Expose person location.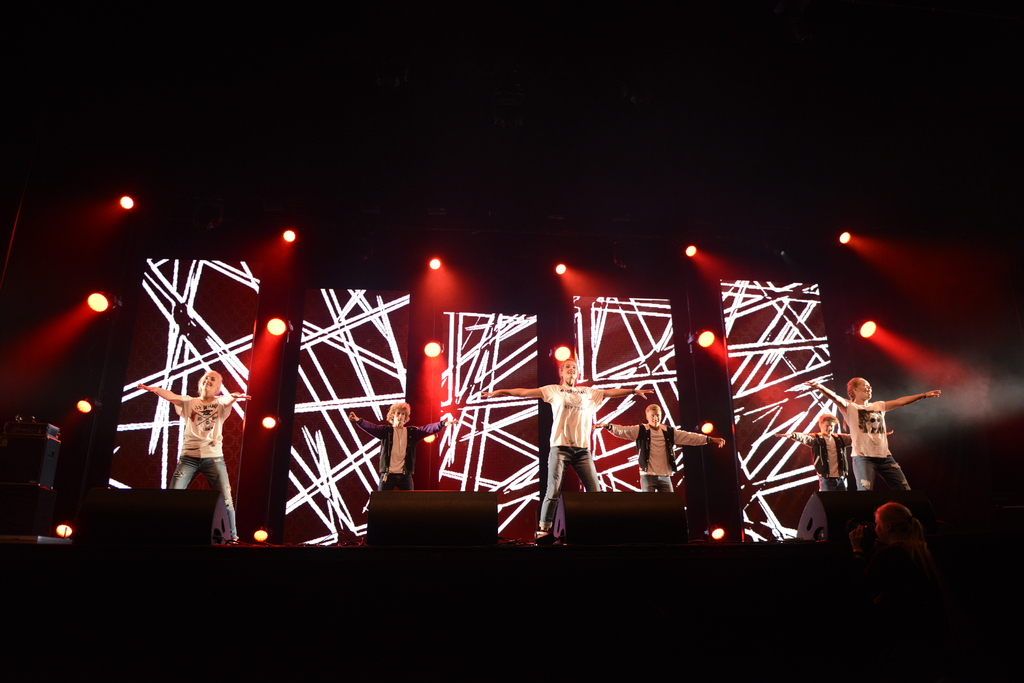
Exposed at [802, 376, 940, 492].
